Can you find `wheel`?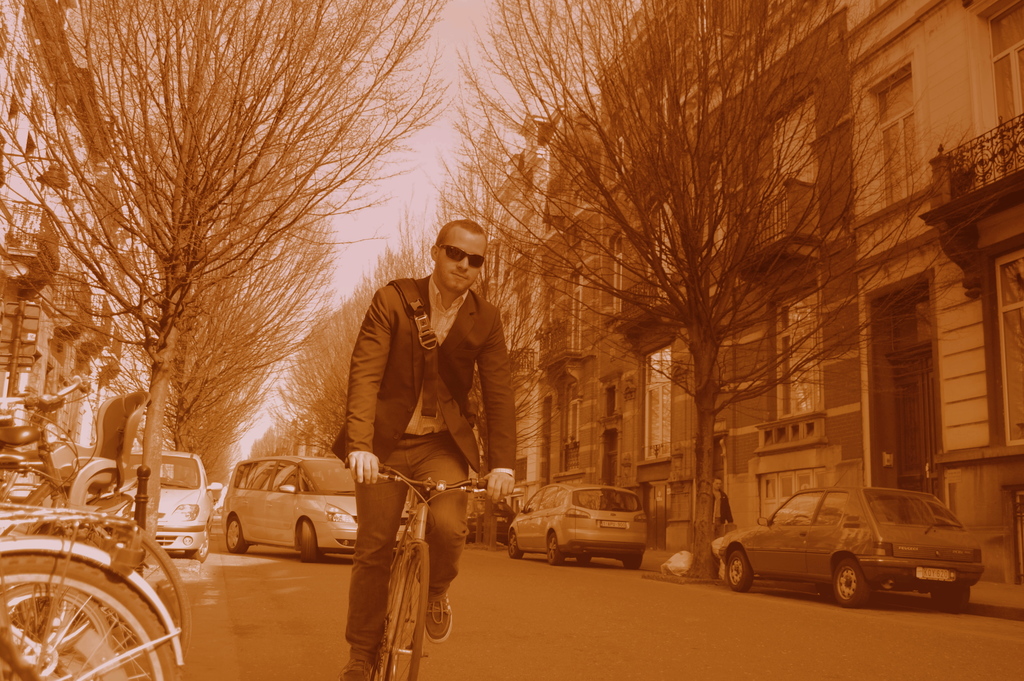
Yes, bounding box: locate(364, 548, 404, 677).
